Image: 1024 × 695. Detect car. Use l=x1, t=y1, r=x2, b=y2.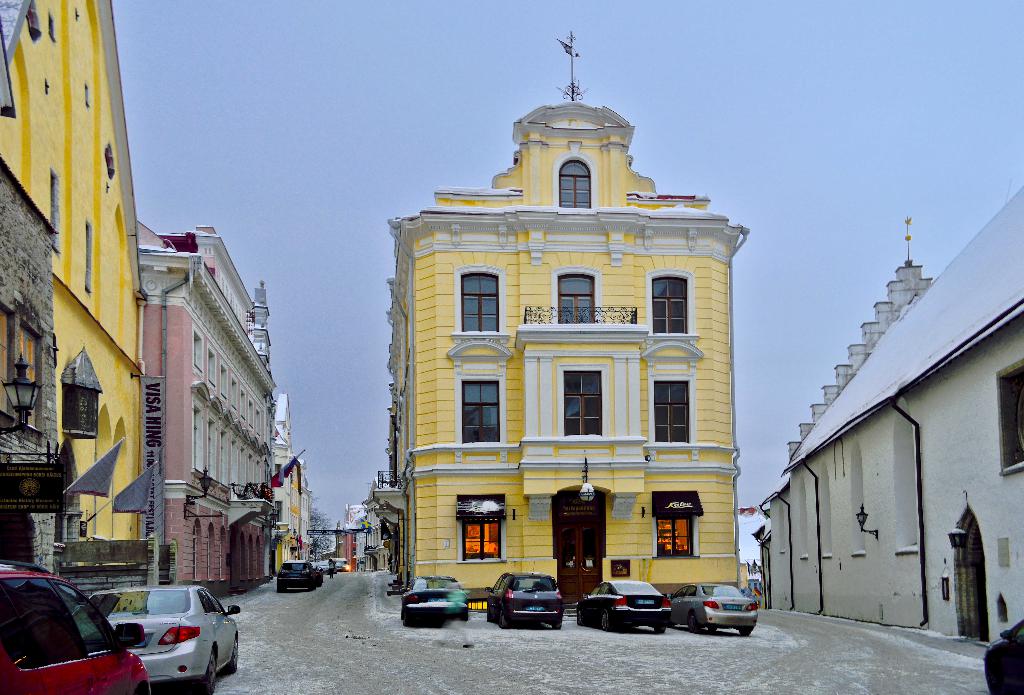
l=0, t=557, r=152, b=694.
